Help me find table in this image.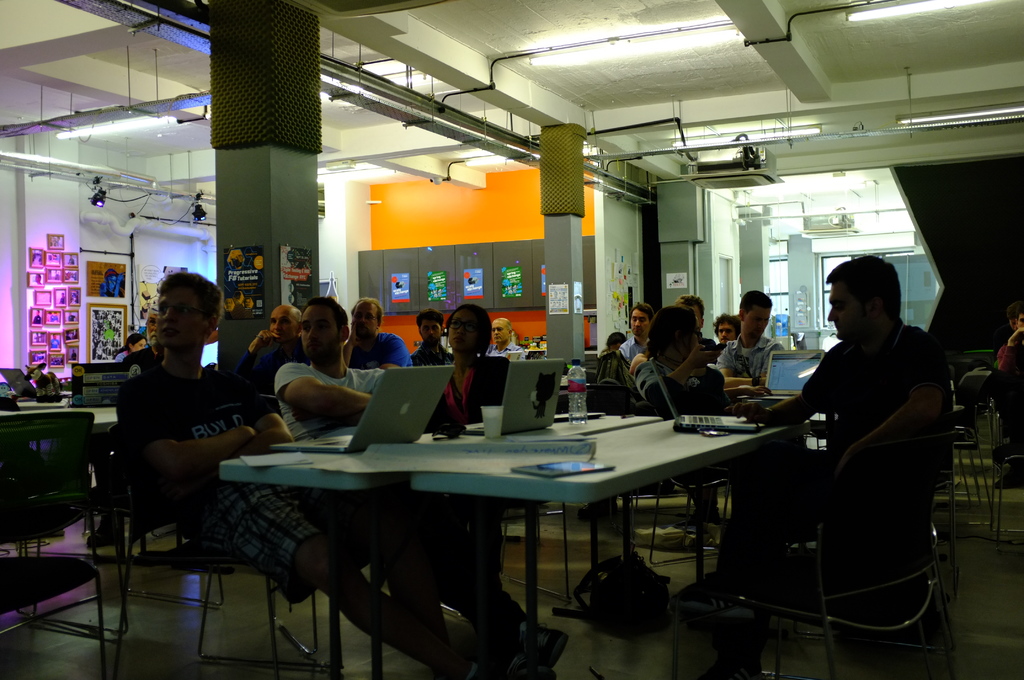
Found it: x1=219, y1=399, x2=788, y2=665.
